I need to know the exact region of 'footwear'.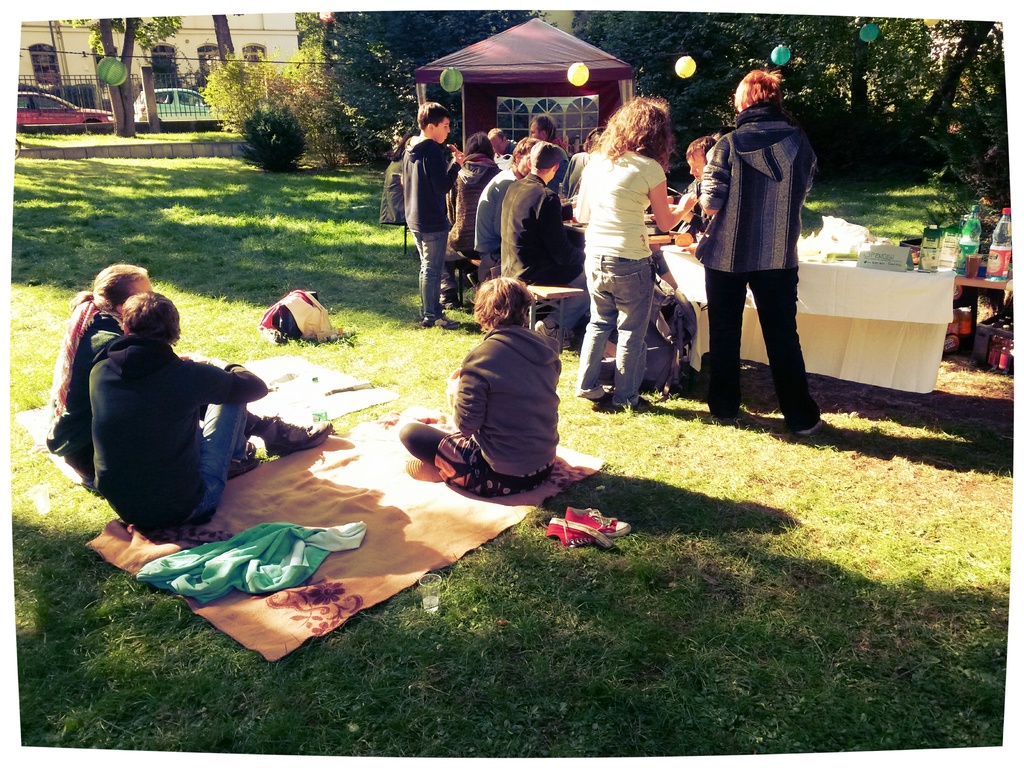
Region: {"left": 246, "top": 390, "right": 327, "bottom": 461}.
